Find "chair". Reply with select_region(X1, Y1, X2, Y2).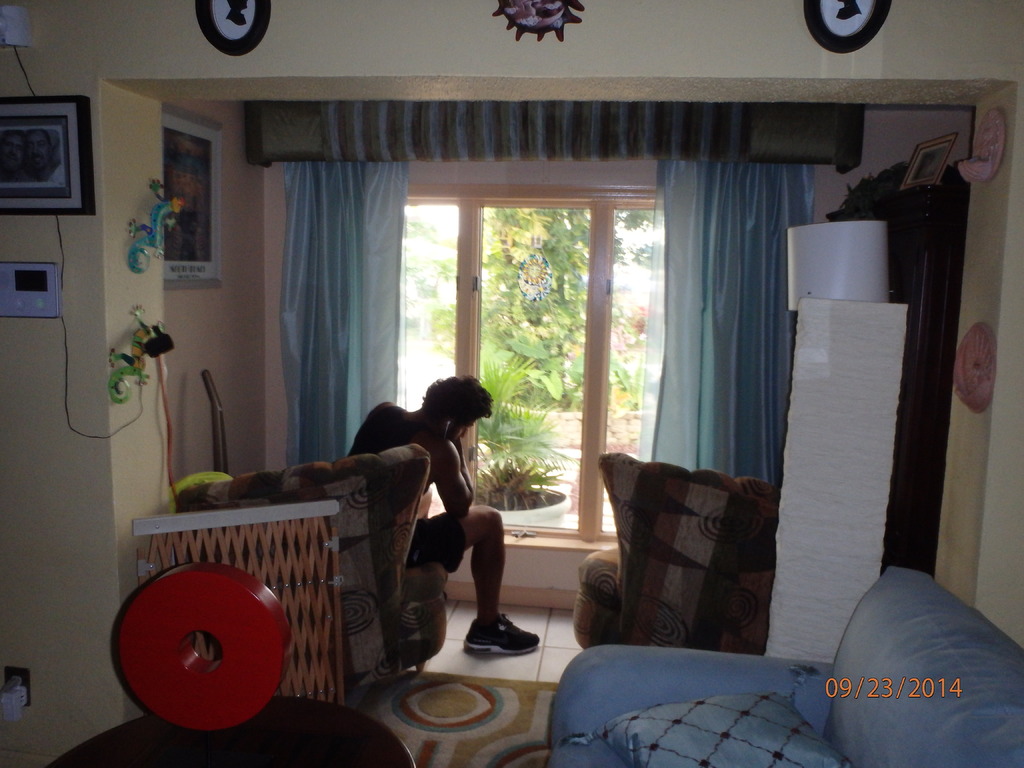
select_region(570, 460, 796, 673).
